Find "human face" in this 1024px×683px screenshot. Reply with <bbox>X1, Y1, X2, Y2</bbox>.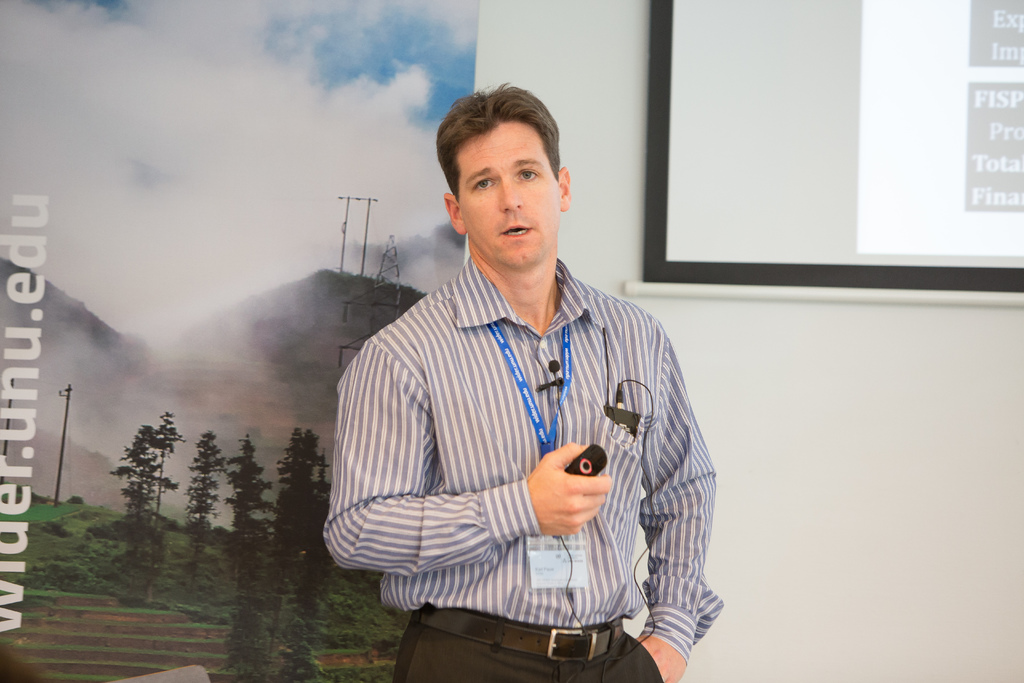
<bbox>459, 129, 551, 274</bbox>.
